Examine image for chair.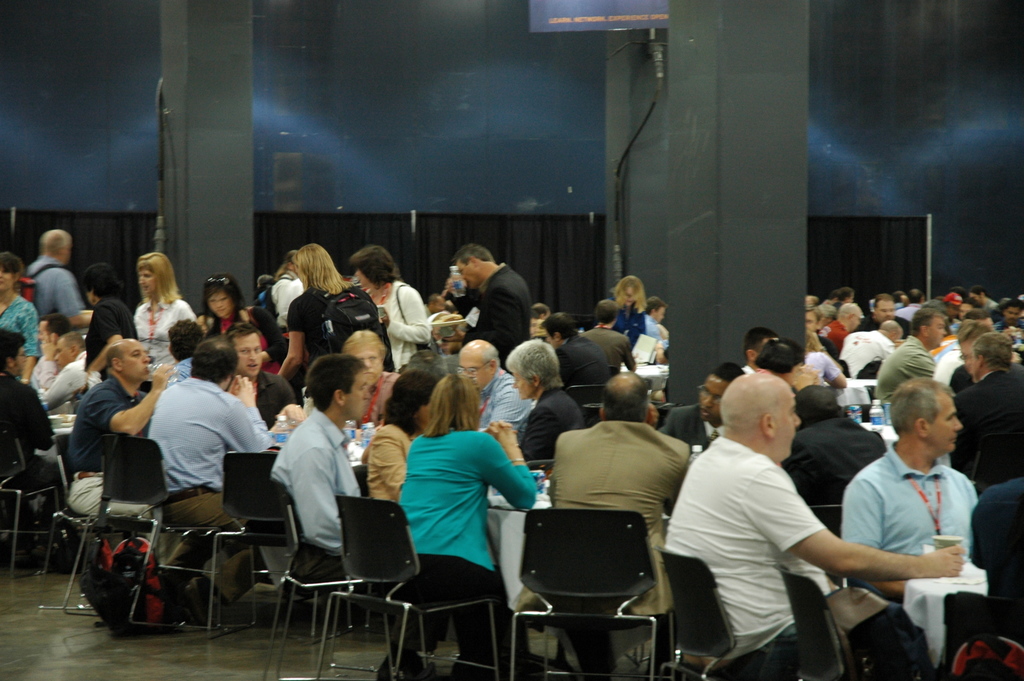
Examination result: {"x1": 650, "y1": 540, "x2": 790, "y2": 680}.
